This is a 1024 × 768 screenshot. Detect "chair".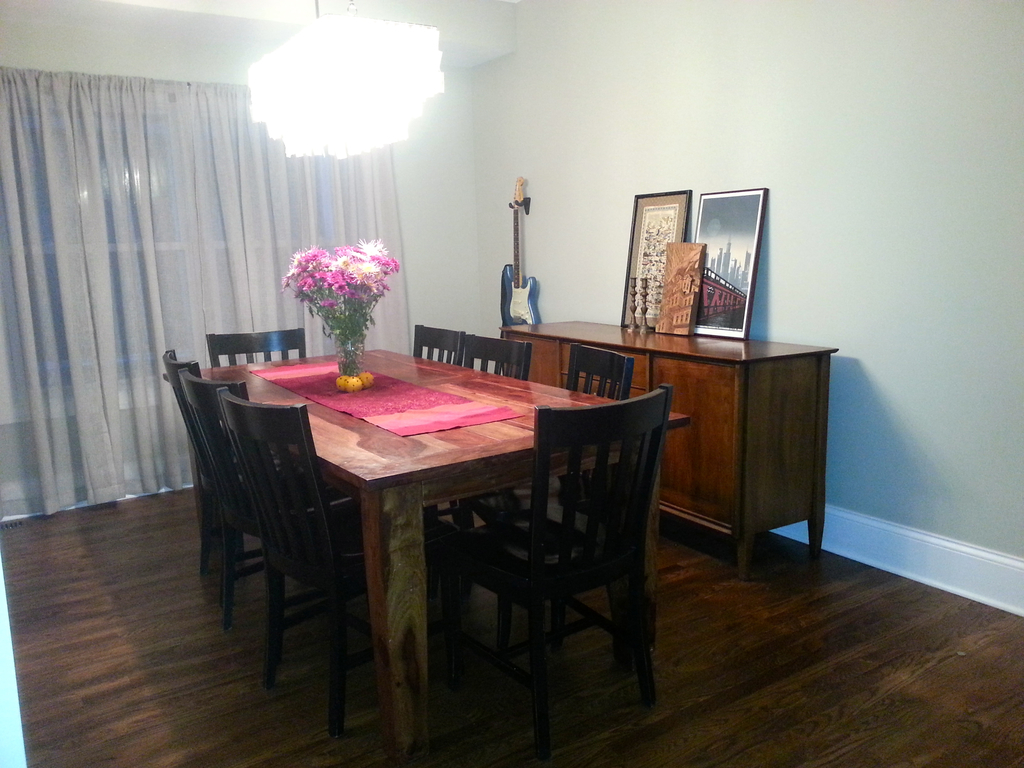
418,332,533,537.
